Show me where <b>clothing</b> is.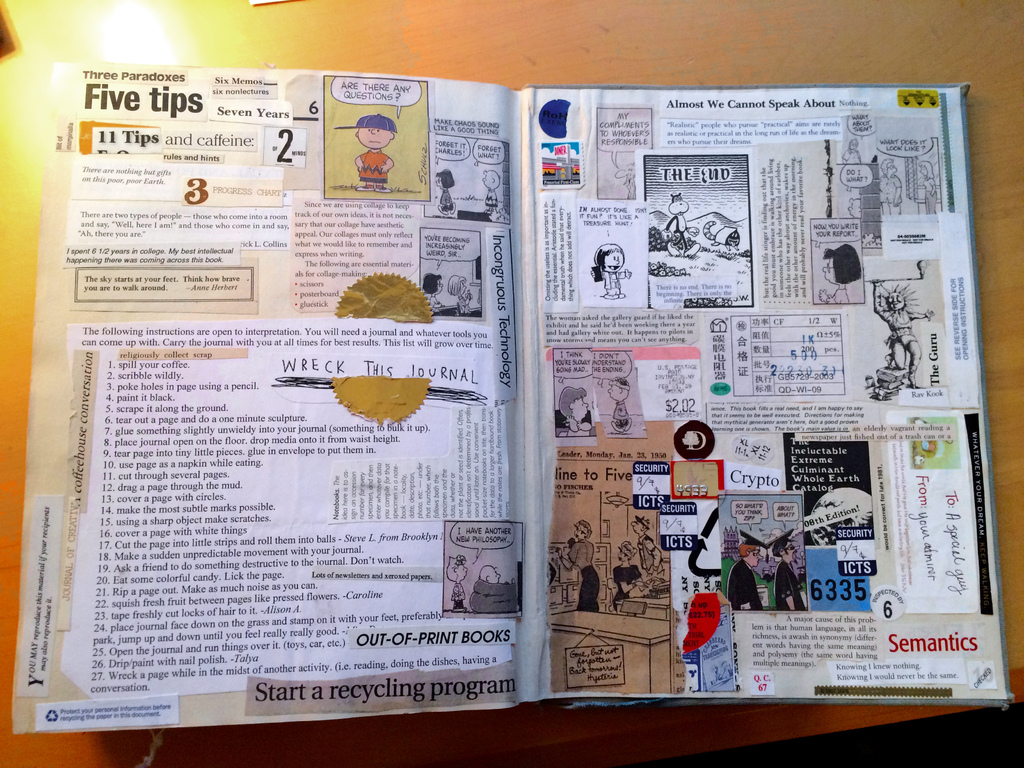
<b>clothing</b> is at rect(358, 152, 389, 184).
